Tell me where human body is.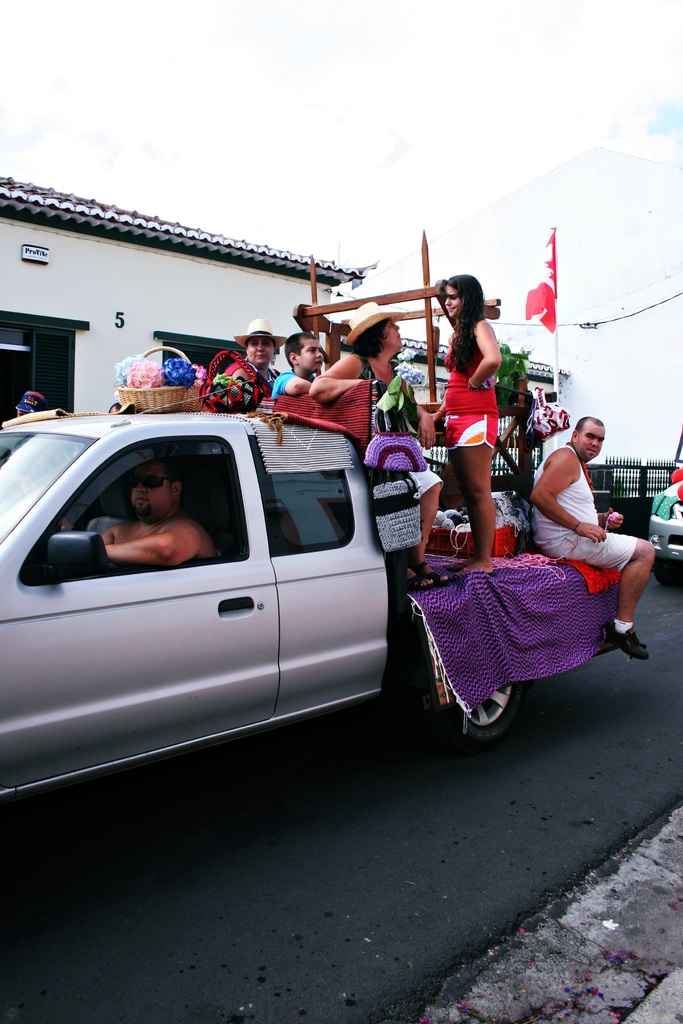
human body is at box(531, 413, 659, 657).
